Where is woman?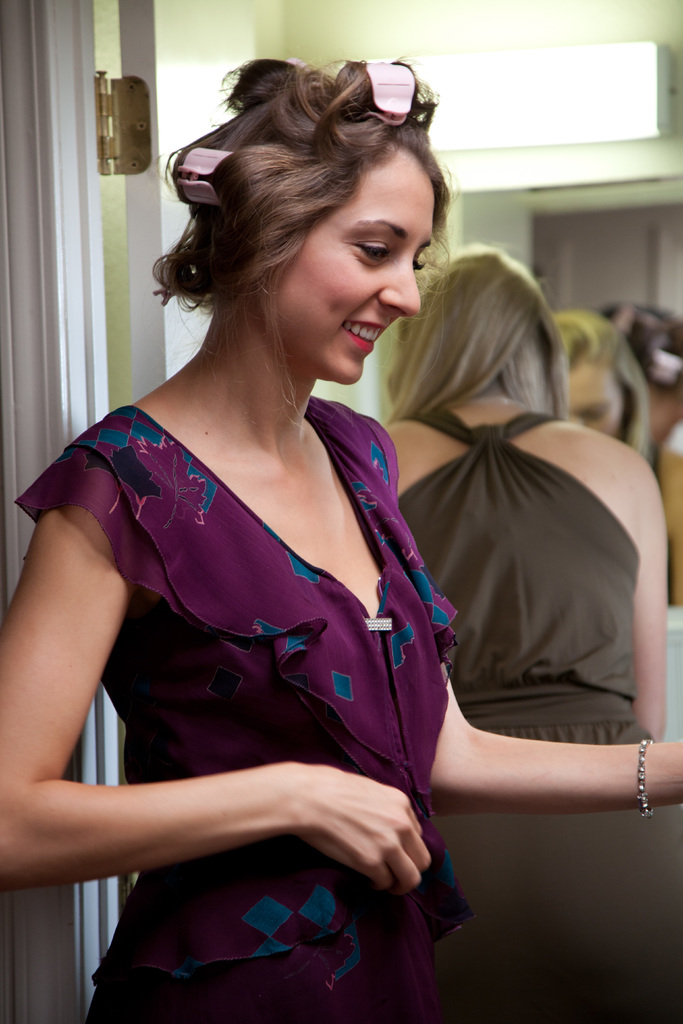
locate(370, 244, 682, 1022).
